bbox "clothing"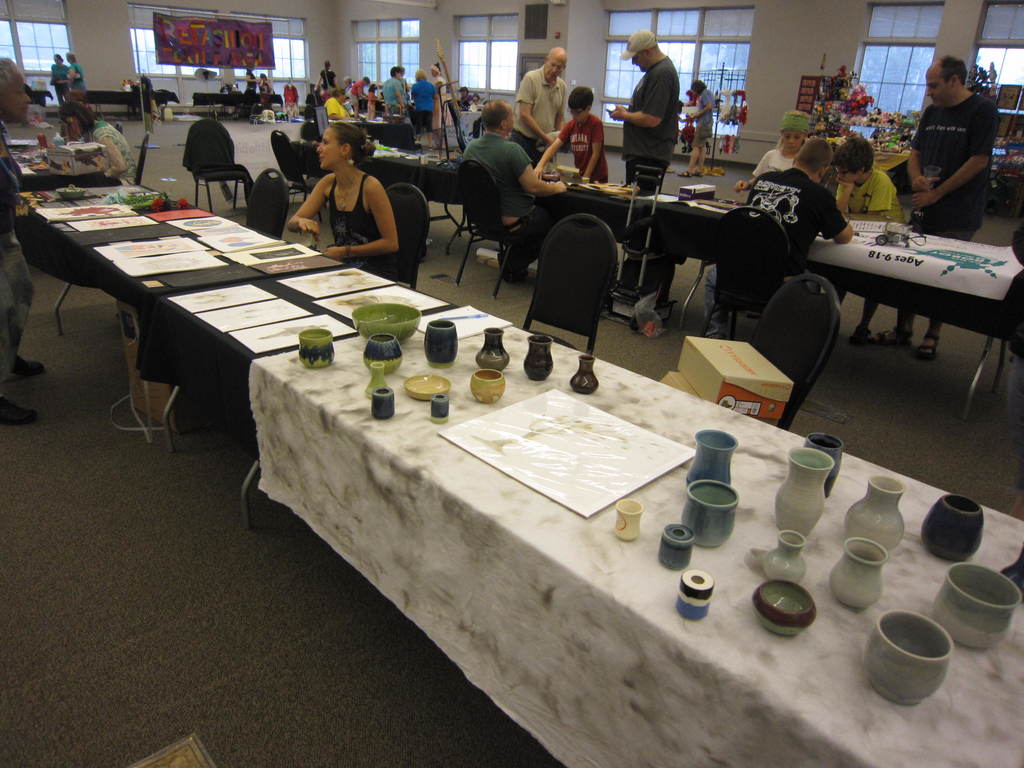
detection(81, 120, 138, 186)
